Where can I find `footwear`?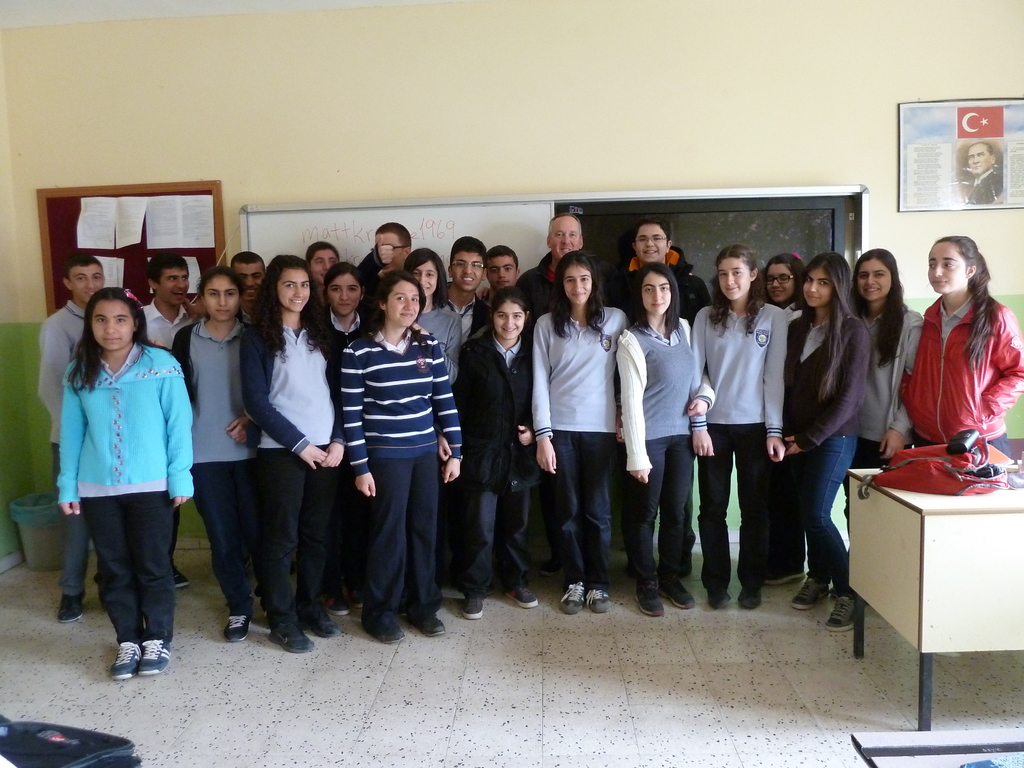
You can find it at 826/590/861/631.
